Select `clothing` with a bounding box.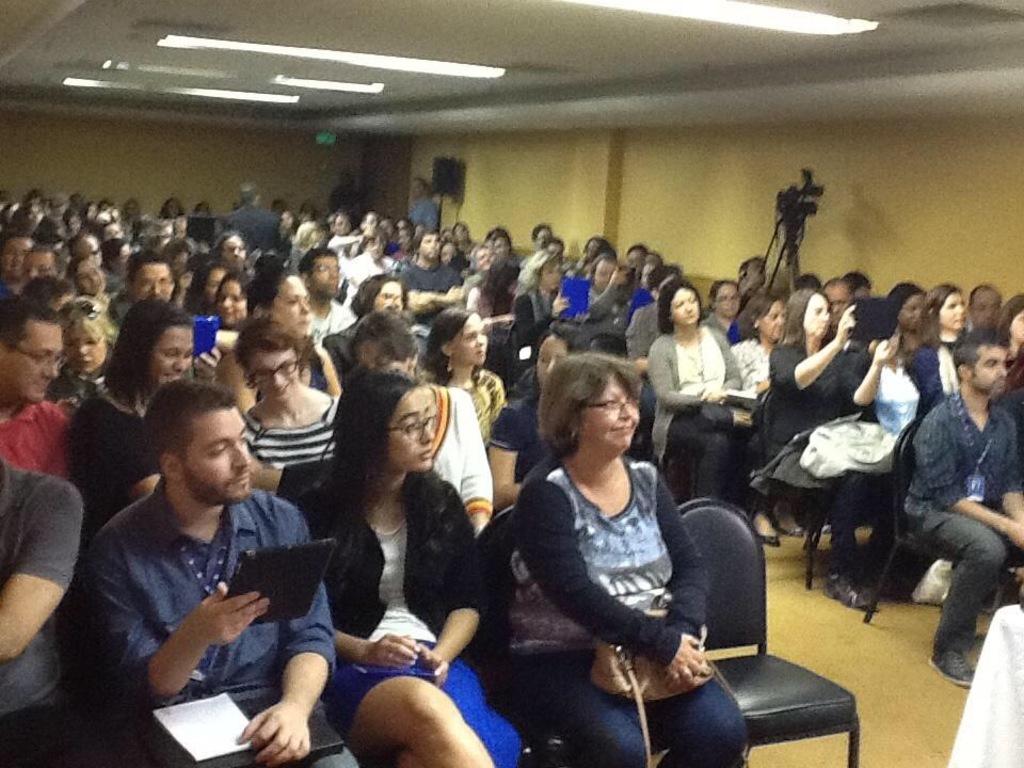
bbox=(0, 458, 85, 767).
